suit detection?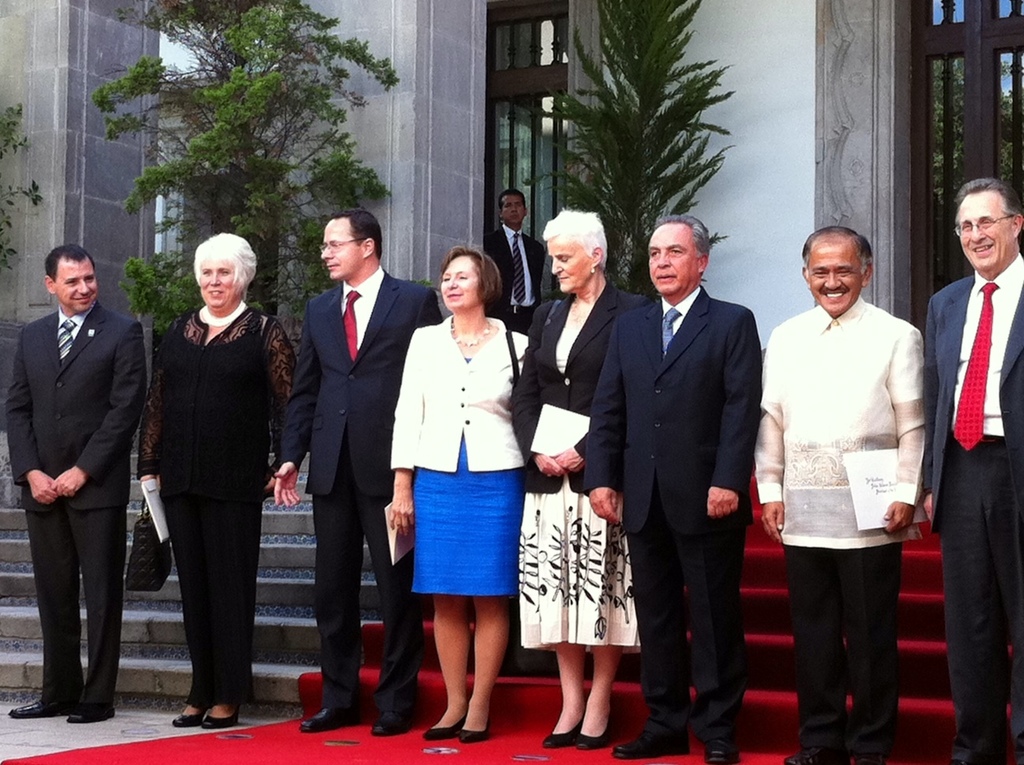
388, 311, 533, 476
